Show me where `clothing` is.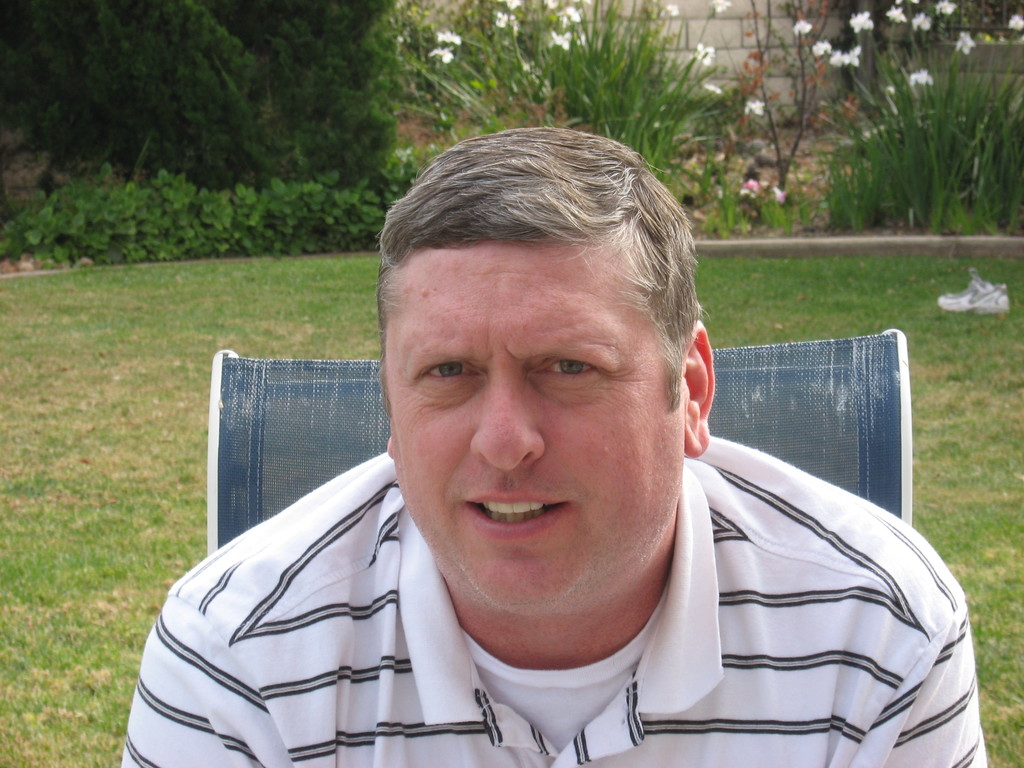
`clothing` is at left=118, top=436, right=986, bottom=767.
